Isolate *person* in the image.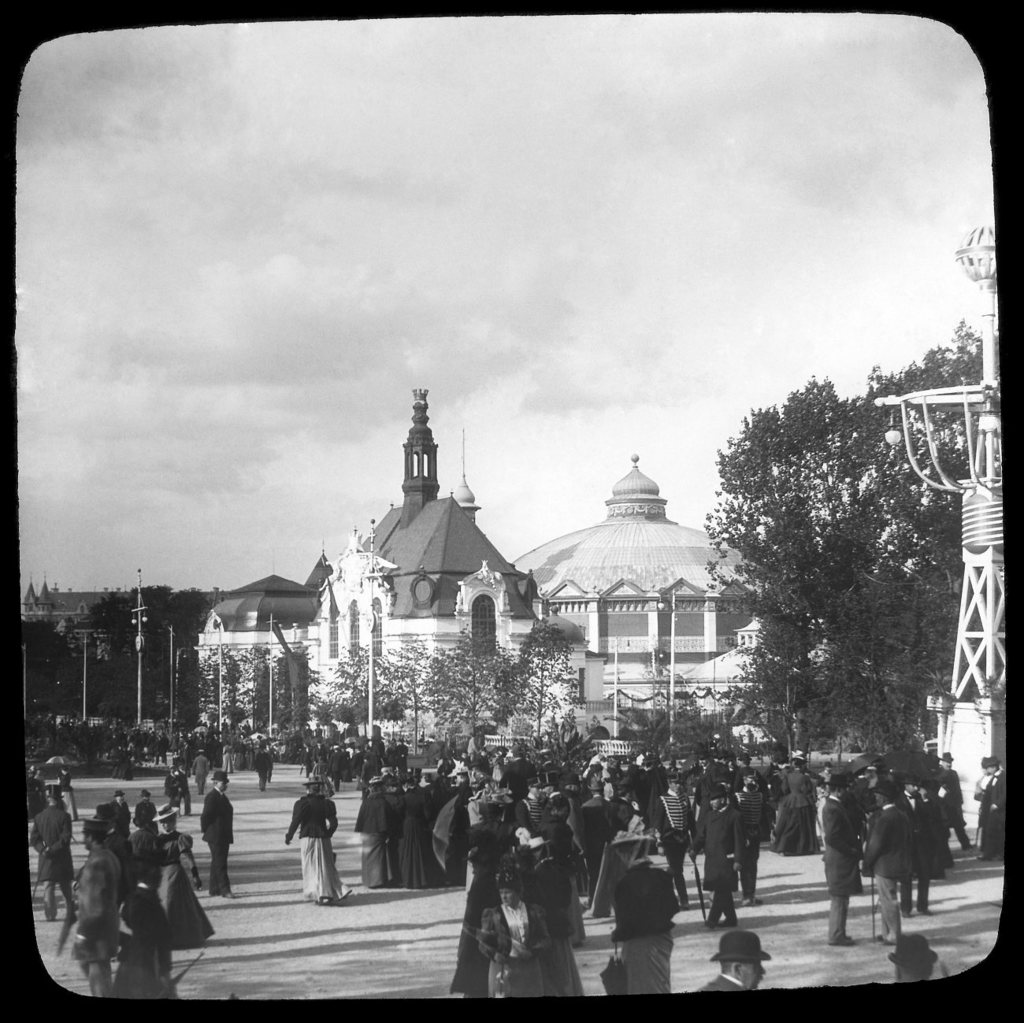
Isolated region: locate(499, 749, 542, 795).
